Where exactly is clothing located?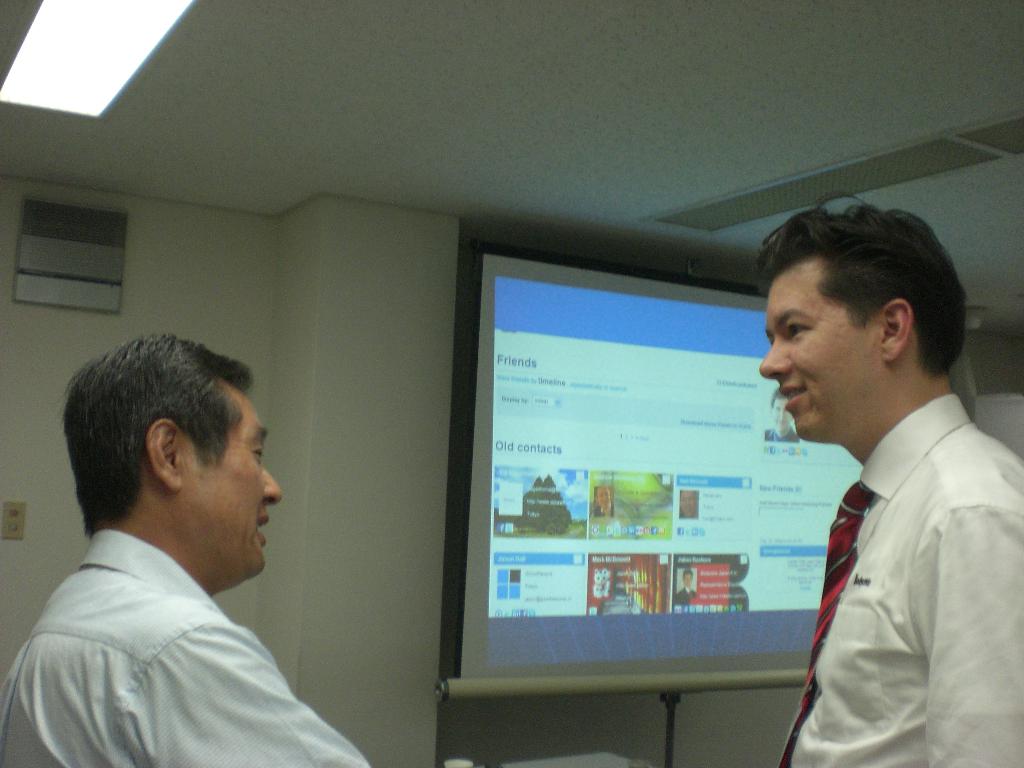
Its bounding box is pyautogui.locateOnScreen(675, 587, 694, 605).
